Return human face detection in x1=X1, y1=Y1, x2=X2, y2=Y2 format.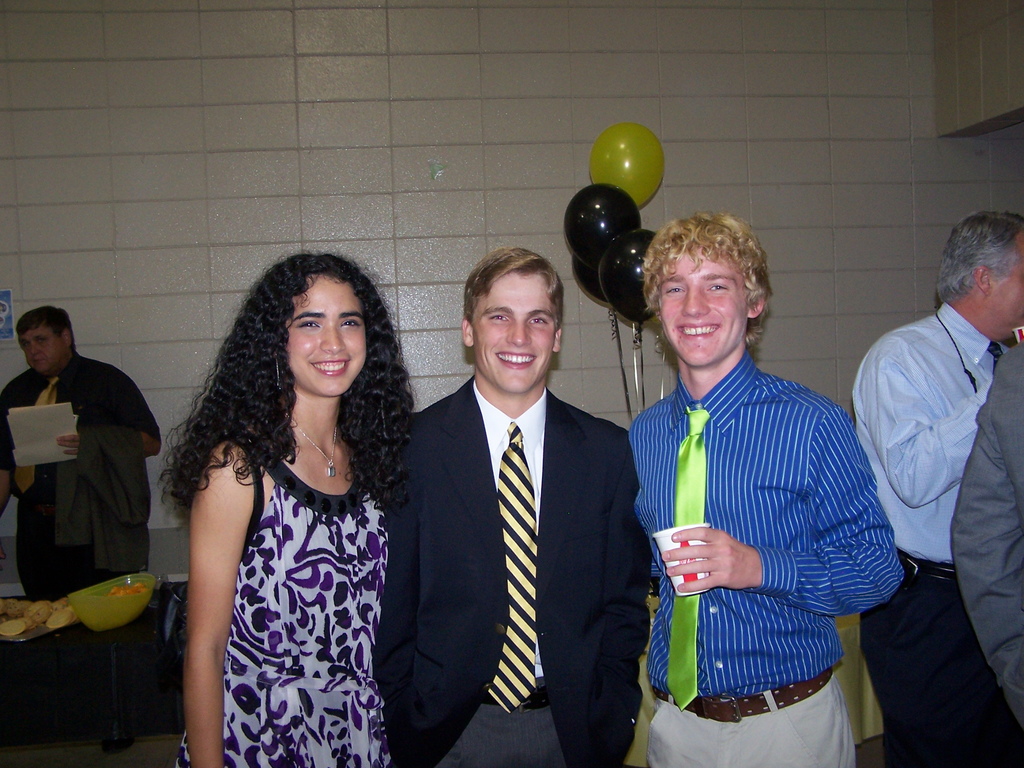
x1=986, y1=227, x2=1023, y2=337.
